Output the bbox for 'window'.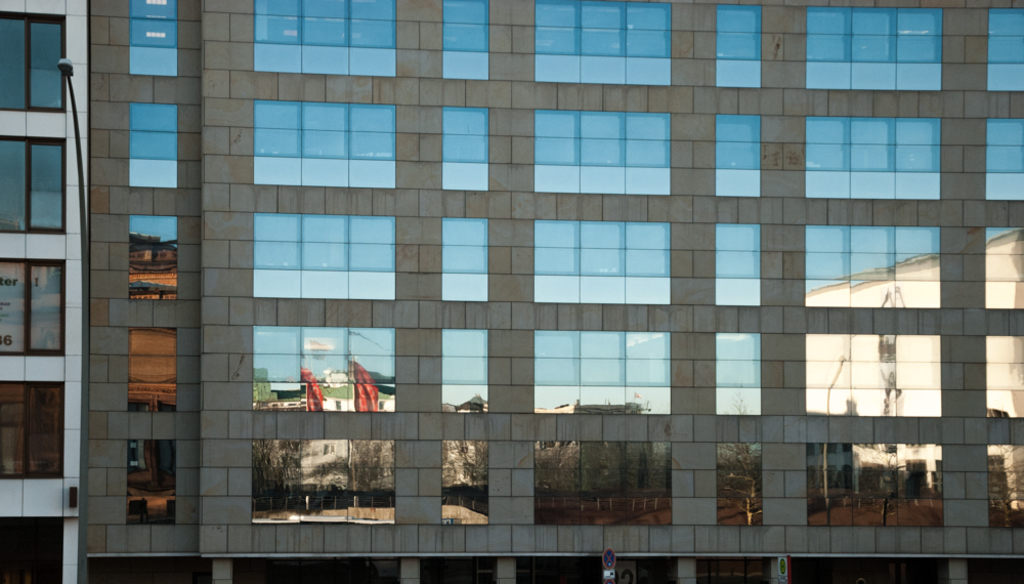
BBox(437, 106, 489, 190).
